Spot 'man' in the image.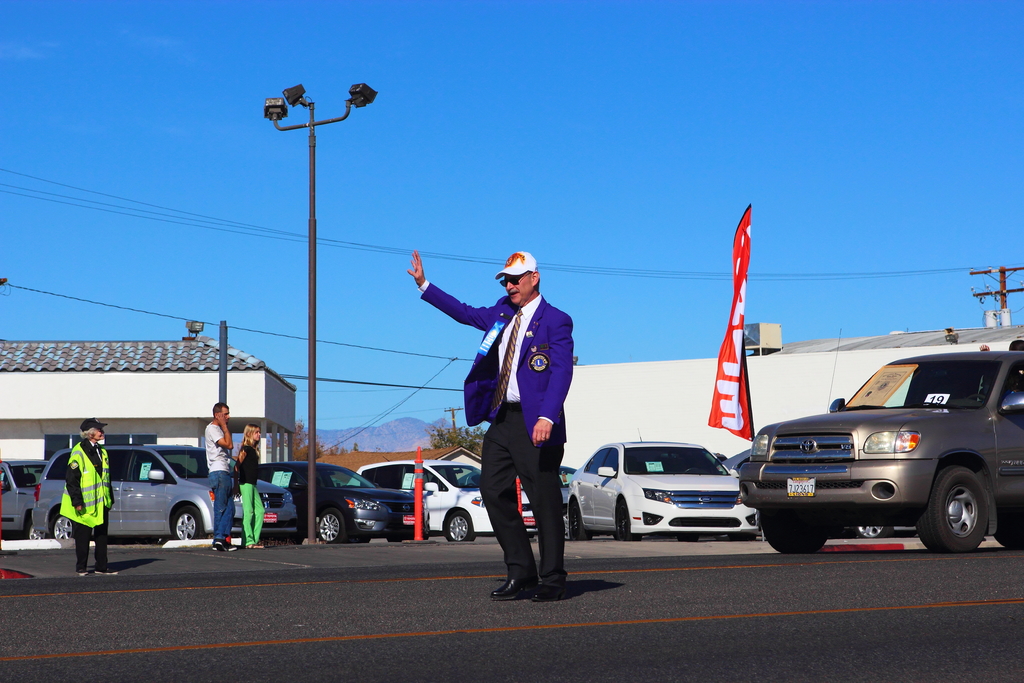
'man' found at [x1=450, y1=240, x2=590, y2=595].
